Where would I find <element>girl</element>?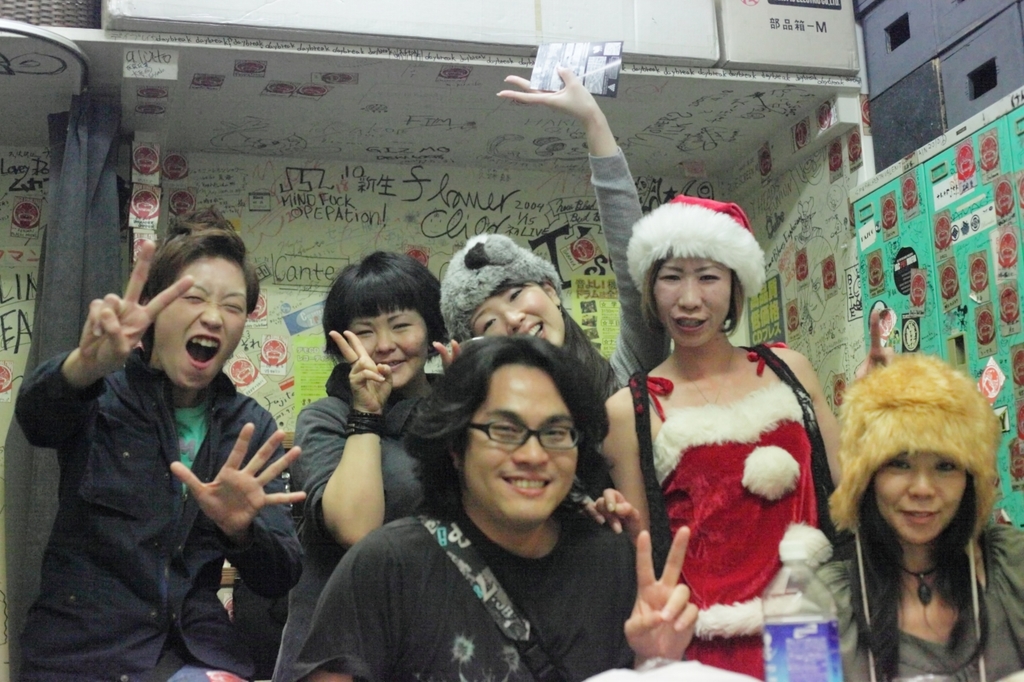
At select_region(437, 228, 607, 437).
